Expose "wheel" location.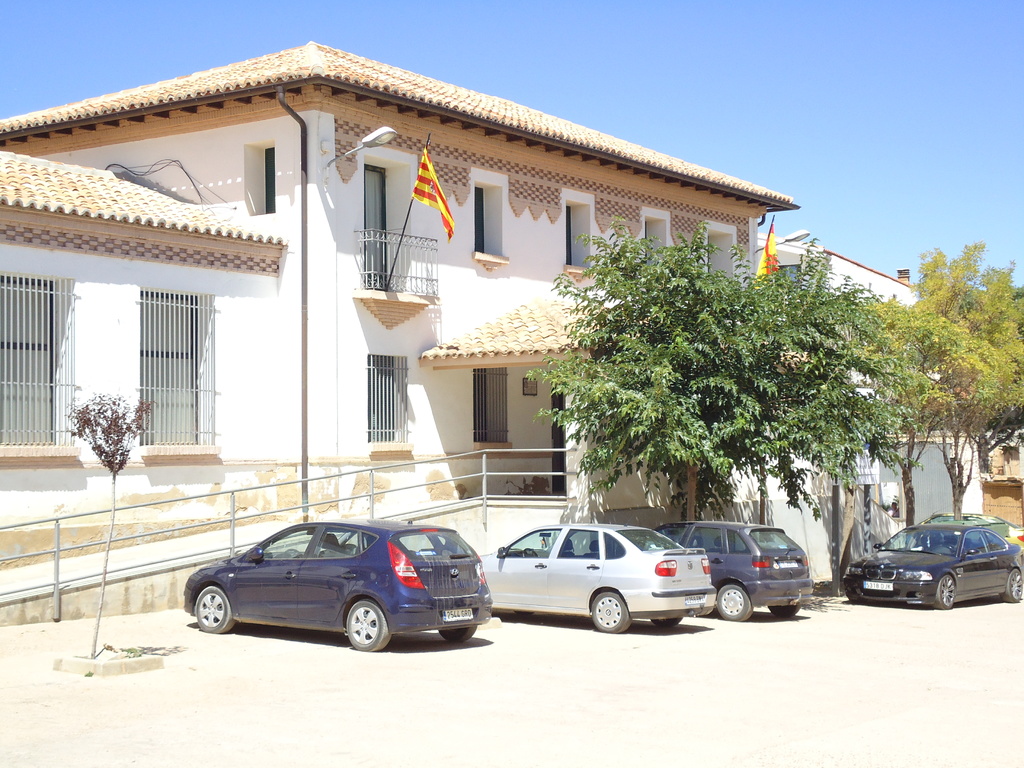
Exposed at (x1=193, y1=588, x2=233, y2=633).
